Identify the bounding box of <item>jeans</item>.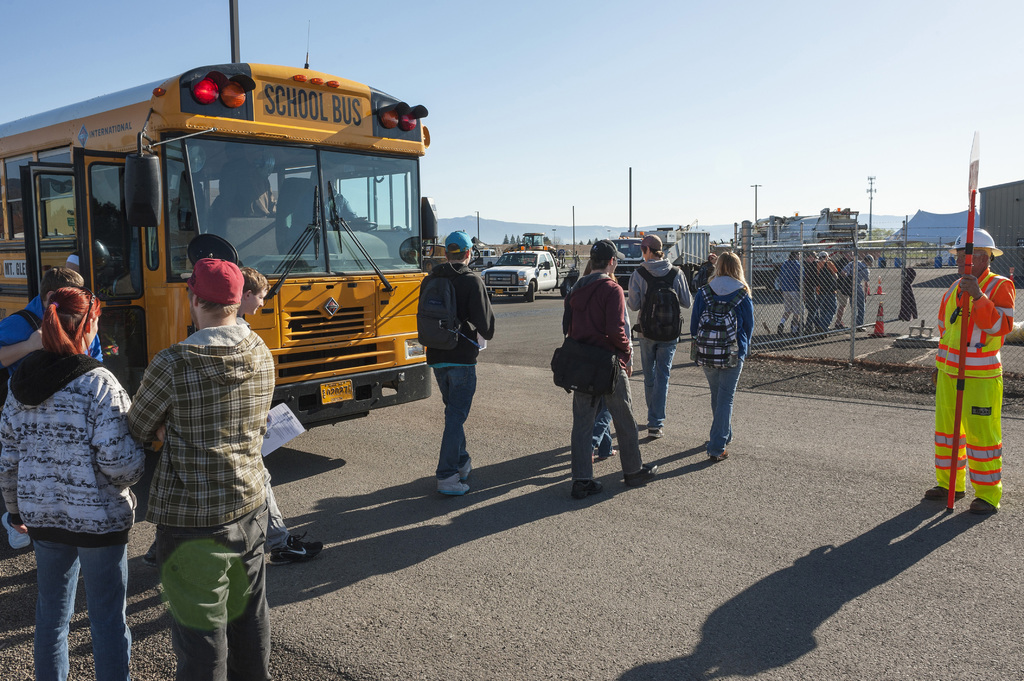
left=571, top=366, right=643, bottom=482.
